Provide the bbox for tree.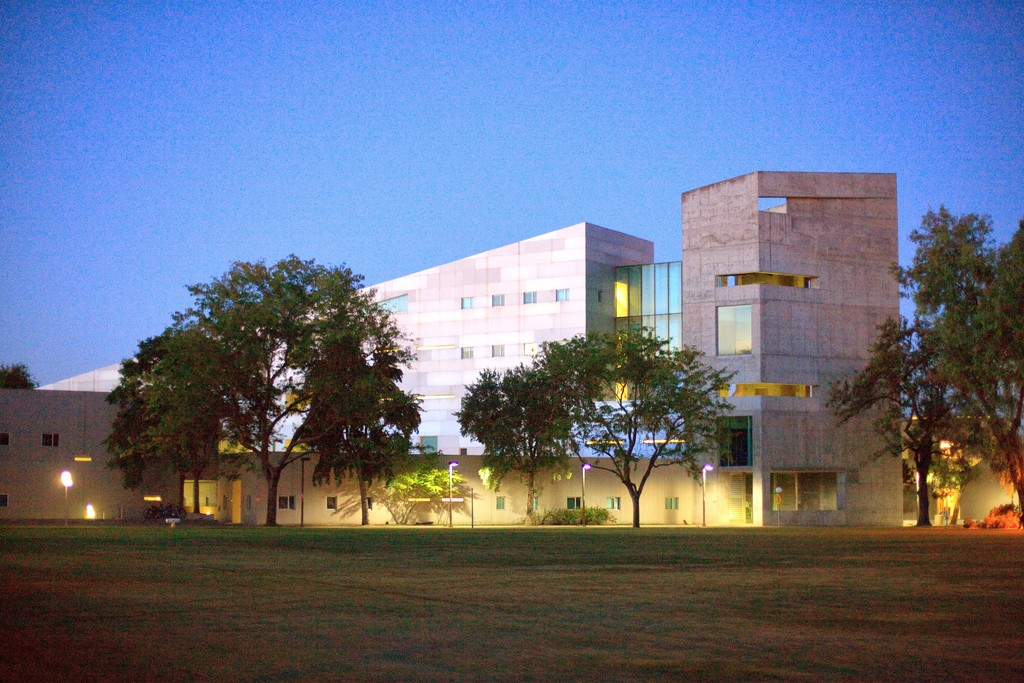
442 325 743 531.
